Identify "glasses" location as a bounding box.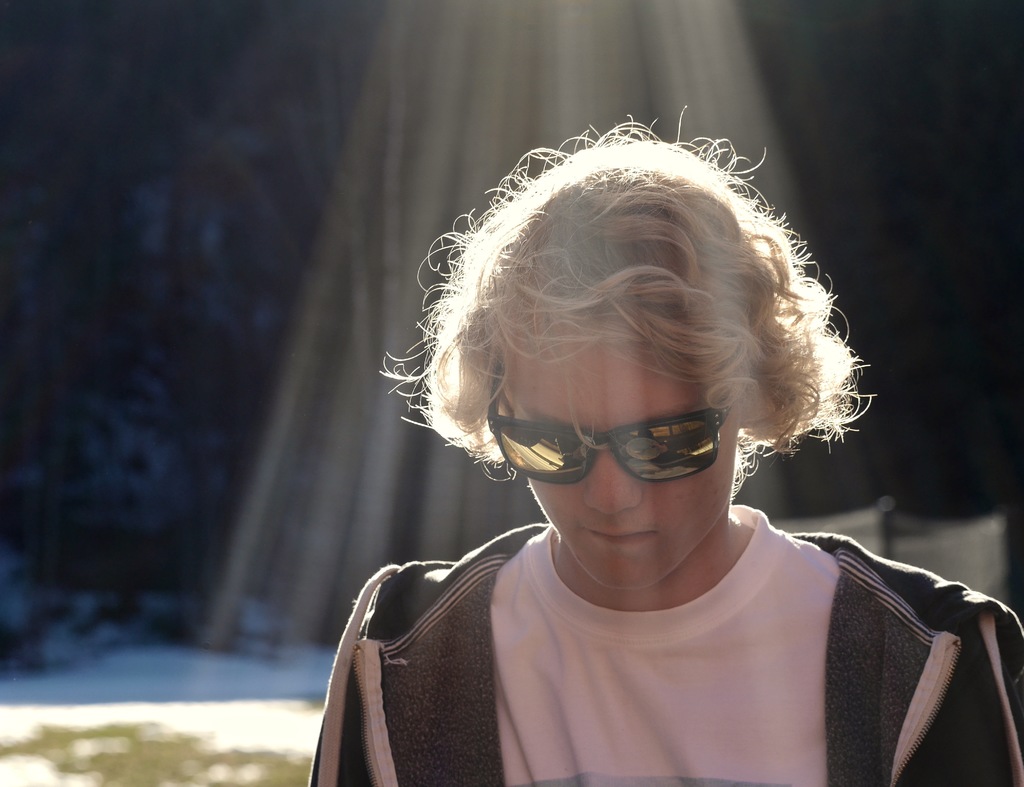
crop(480, 364, 732, 486).
